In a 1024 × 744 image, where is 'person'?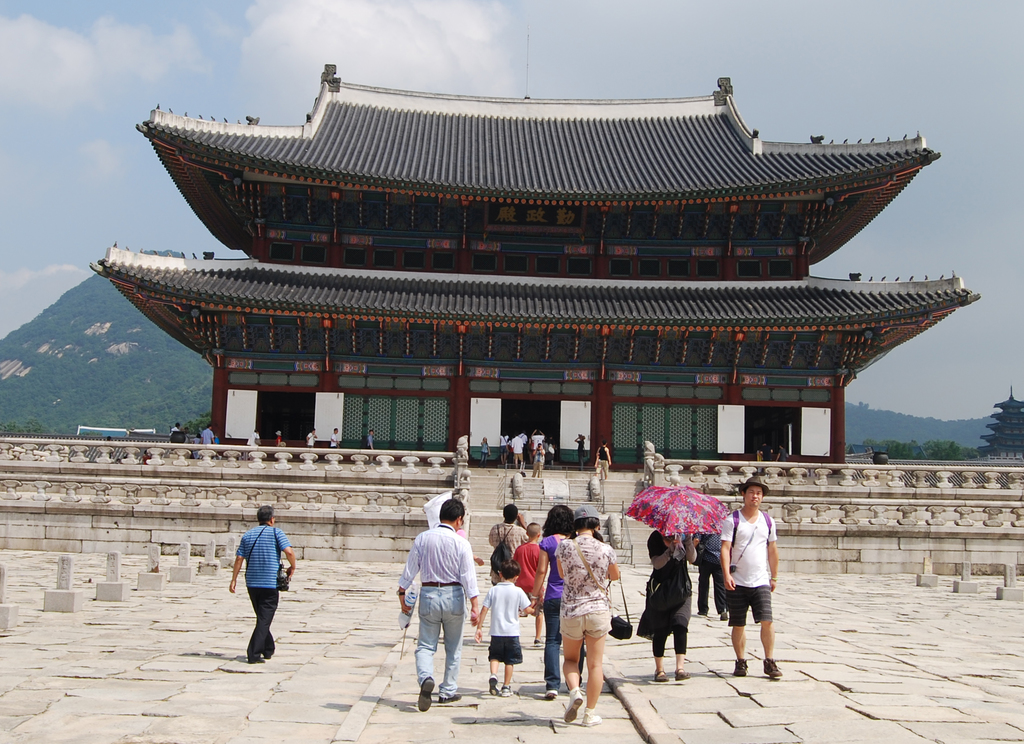
bbox(366, 426, 374, 454).
